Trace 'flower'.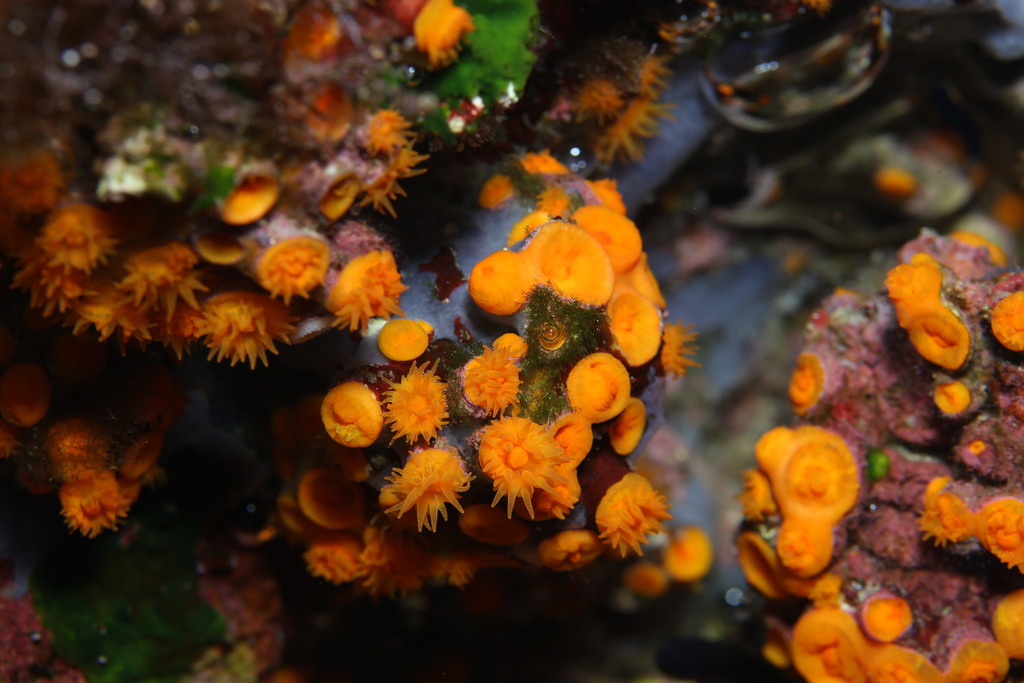
Traced to (408, 4, 467, 71).
